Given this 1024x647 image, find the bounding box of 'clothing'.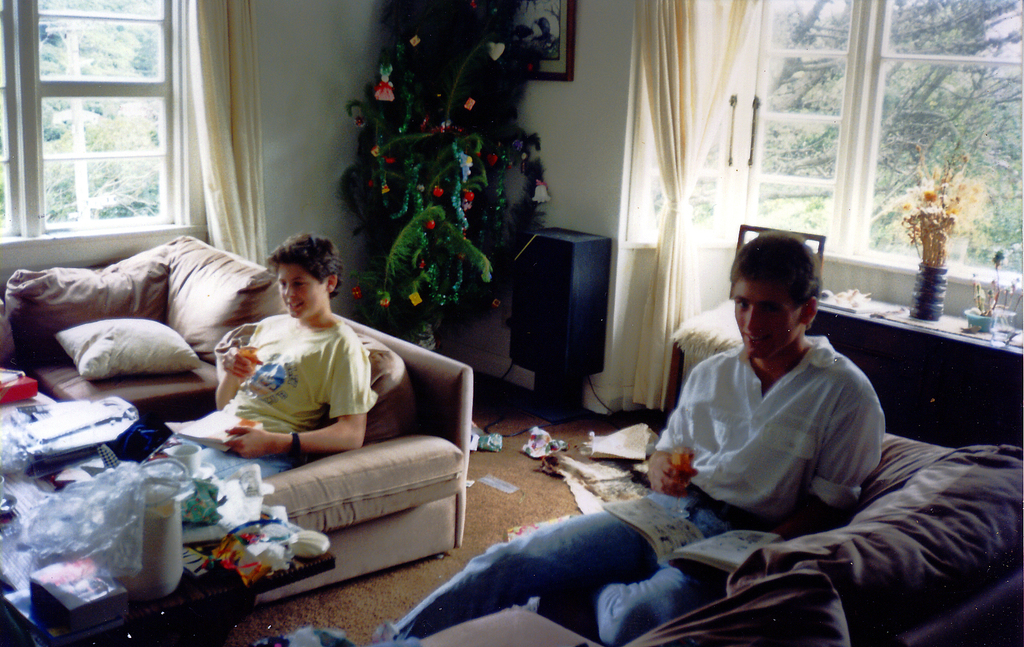
{"left": 381, "top": 337, "right": 886, "bottom": 646}.
